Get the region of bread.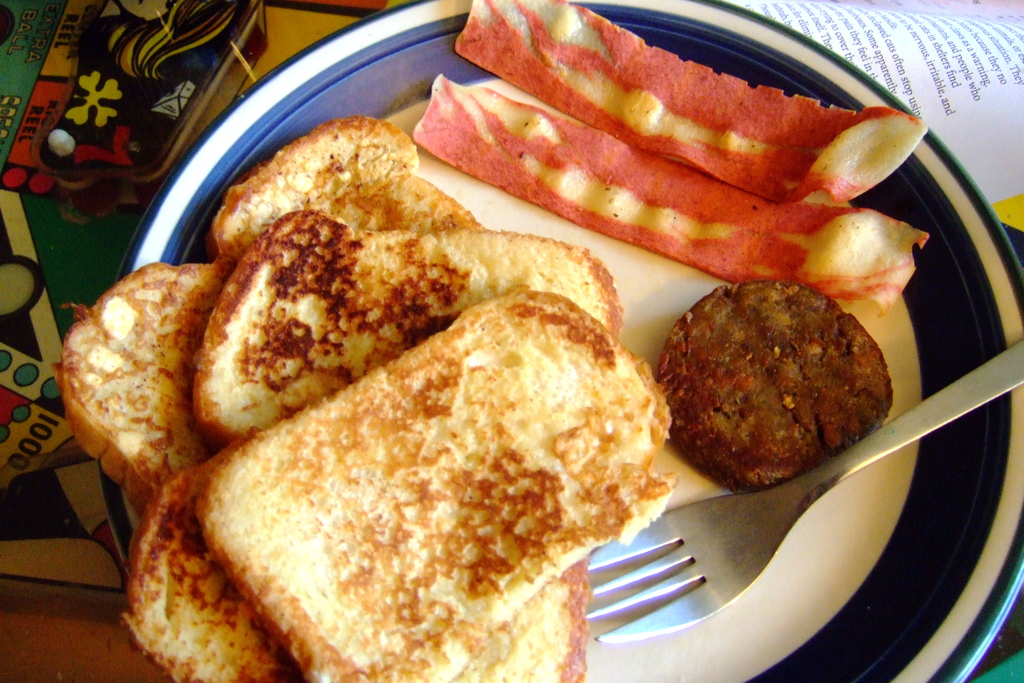
119 466 589 681.
